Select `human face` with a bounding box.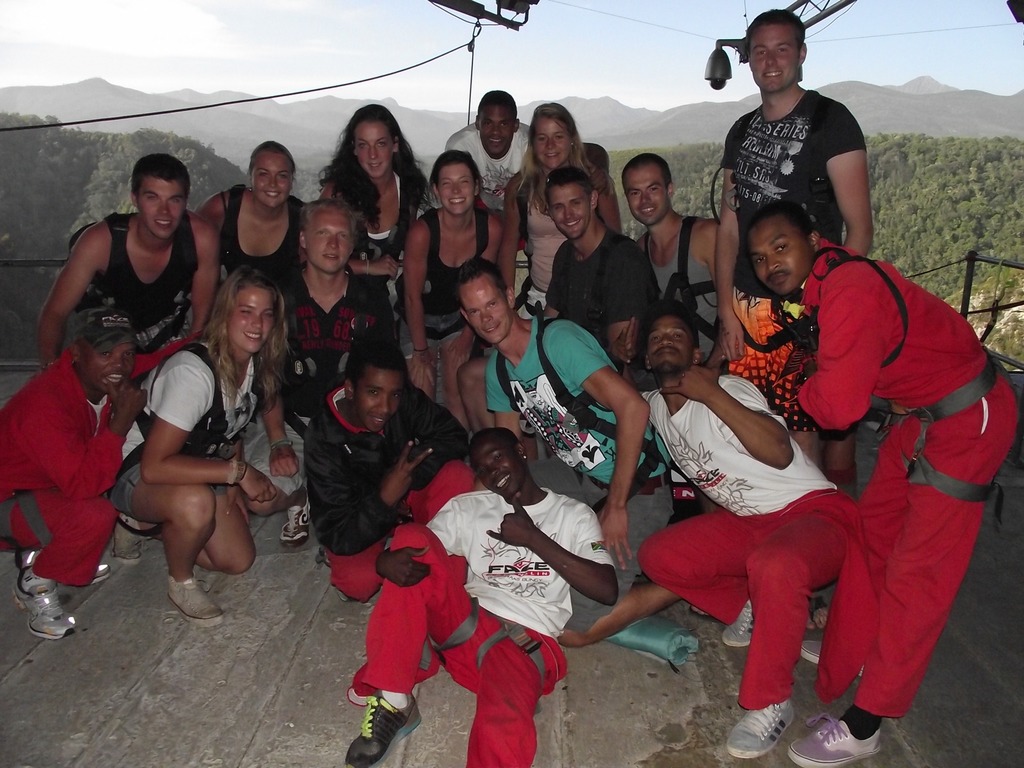
x1=463, y1=283, x2=510, y2=344.
